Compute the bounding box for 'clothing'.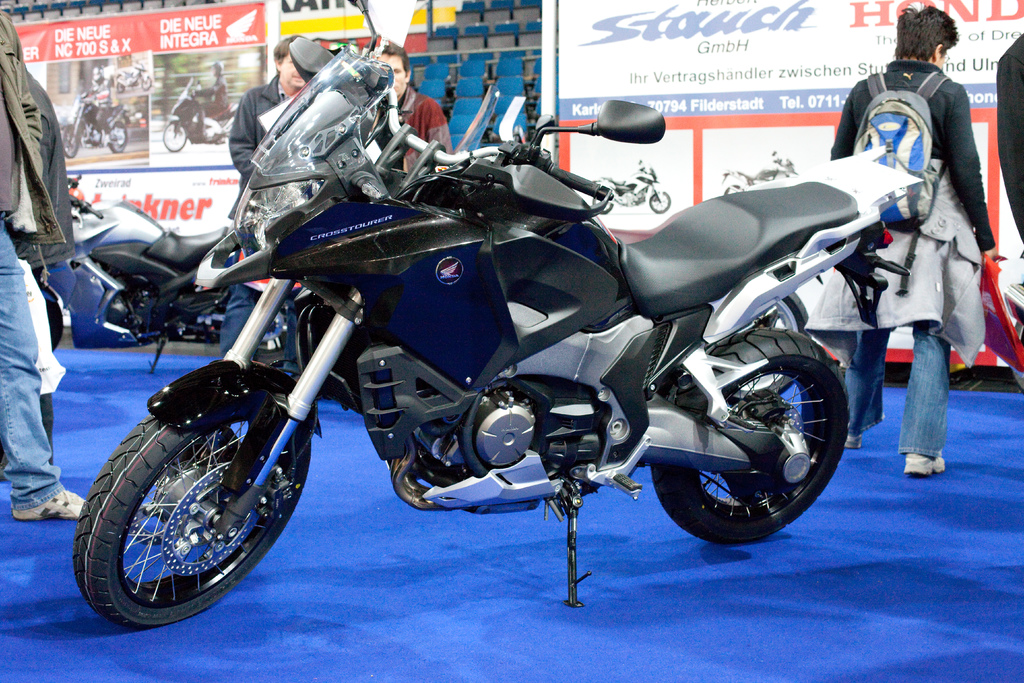
pyautogui.locateOnScreen(998, 33, 1023, 263).
